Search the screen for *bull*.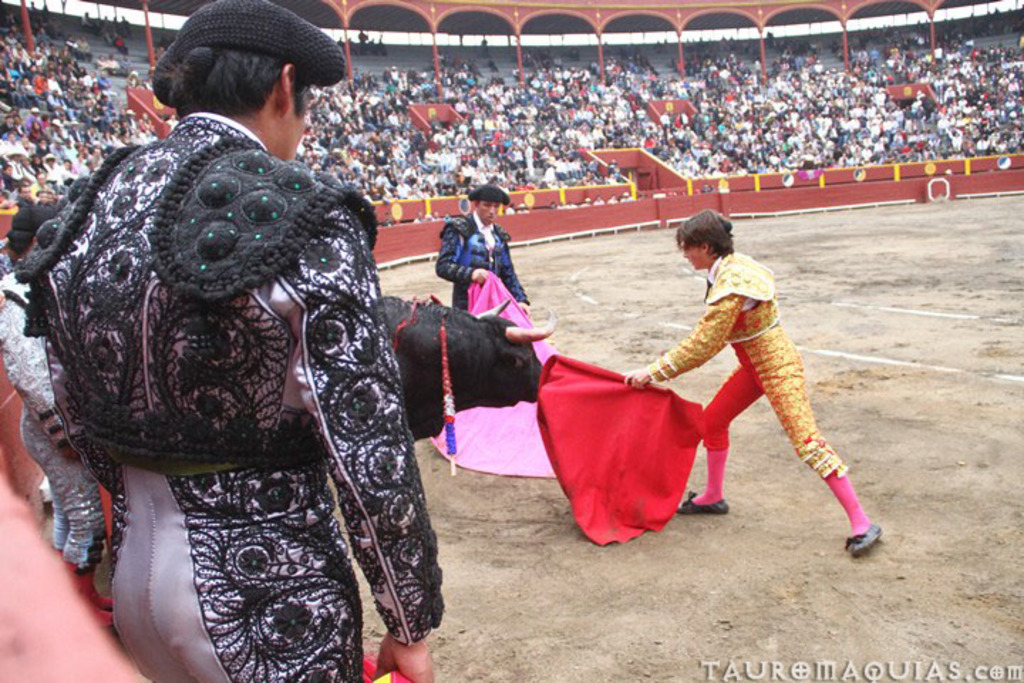
Found at Rect(385, 286, 558, 440).
